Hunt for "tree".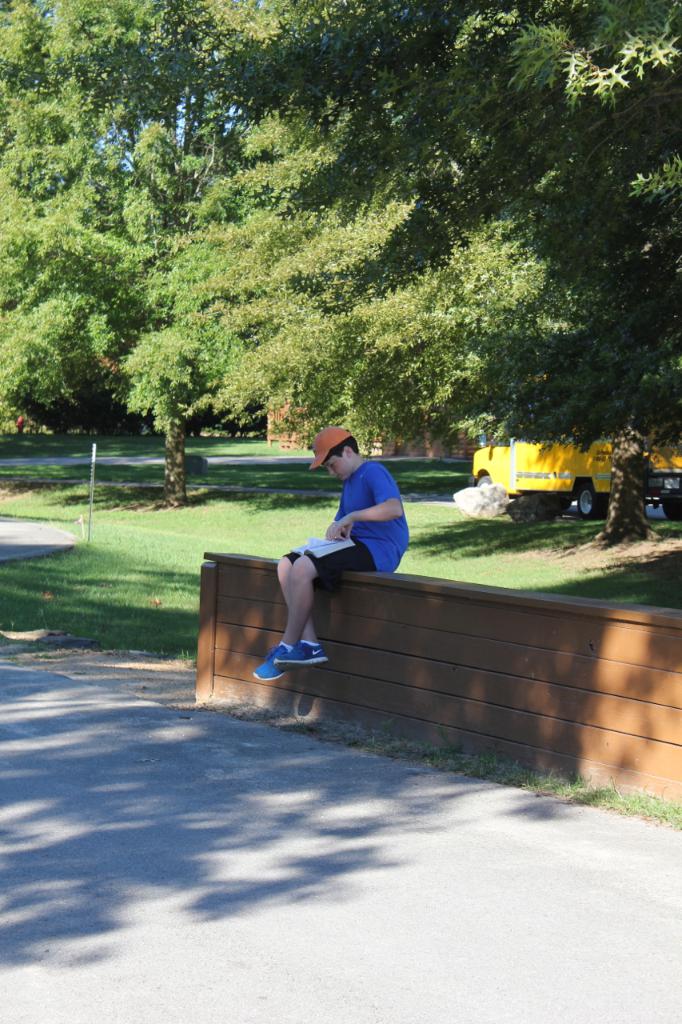
Hunted down at select_region(0, 79, 92, 229).
